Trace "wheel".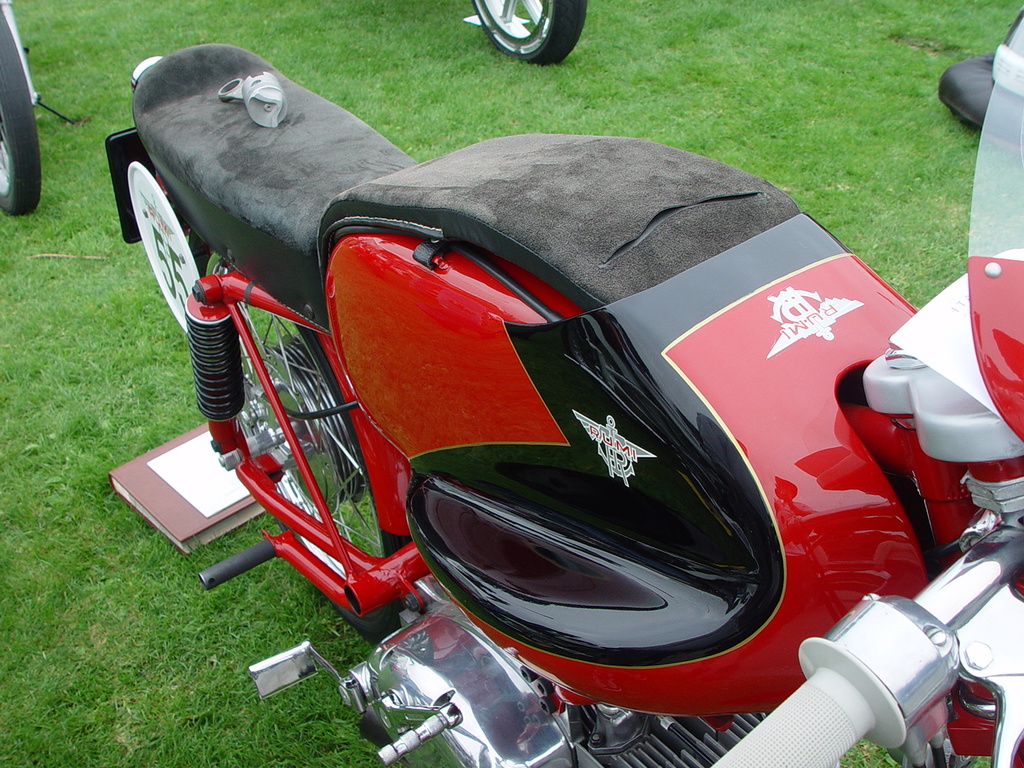
Traced to BBox(0, 5, 41, 218).
